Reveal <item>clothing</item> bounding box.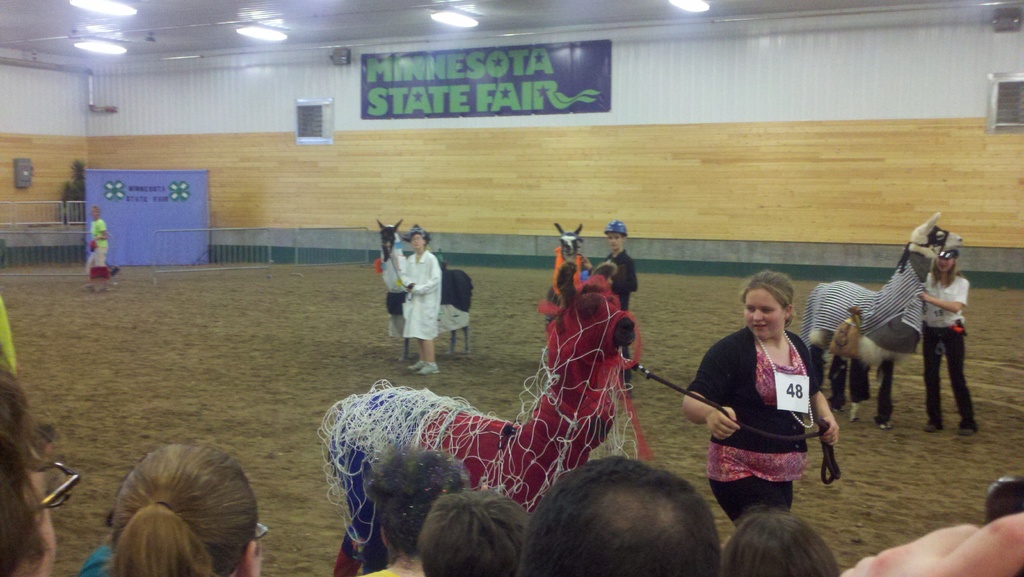
Revealed: bbox(925, 269, 981, 425).
